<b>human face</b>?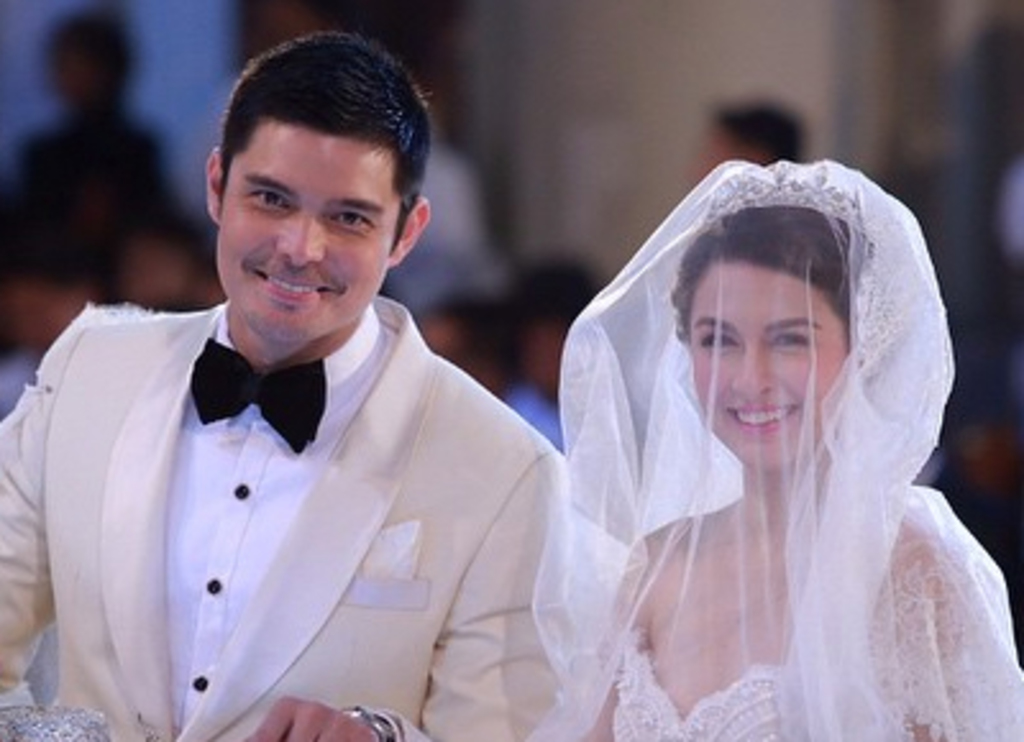
bbox=[218, 123, 394, 345]
